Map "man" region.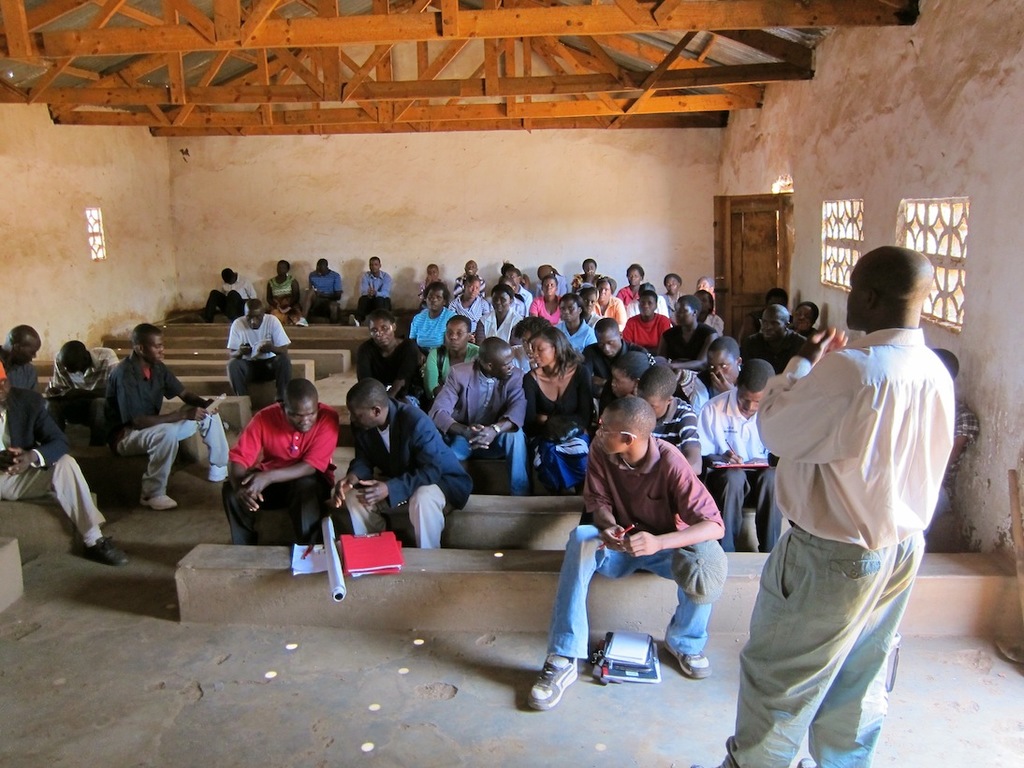
Mapped to select_region(409, 281, 457, 349).
